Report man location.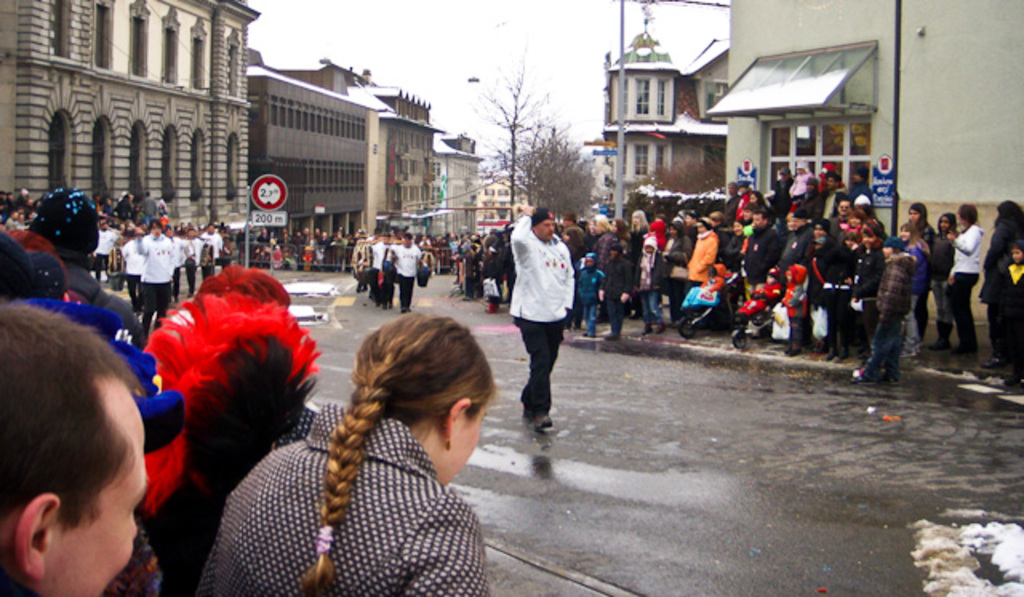
Report: pyautogui.locateOnScreen(661, 219, 698, 319).
